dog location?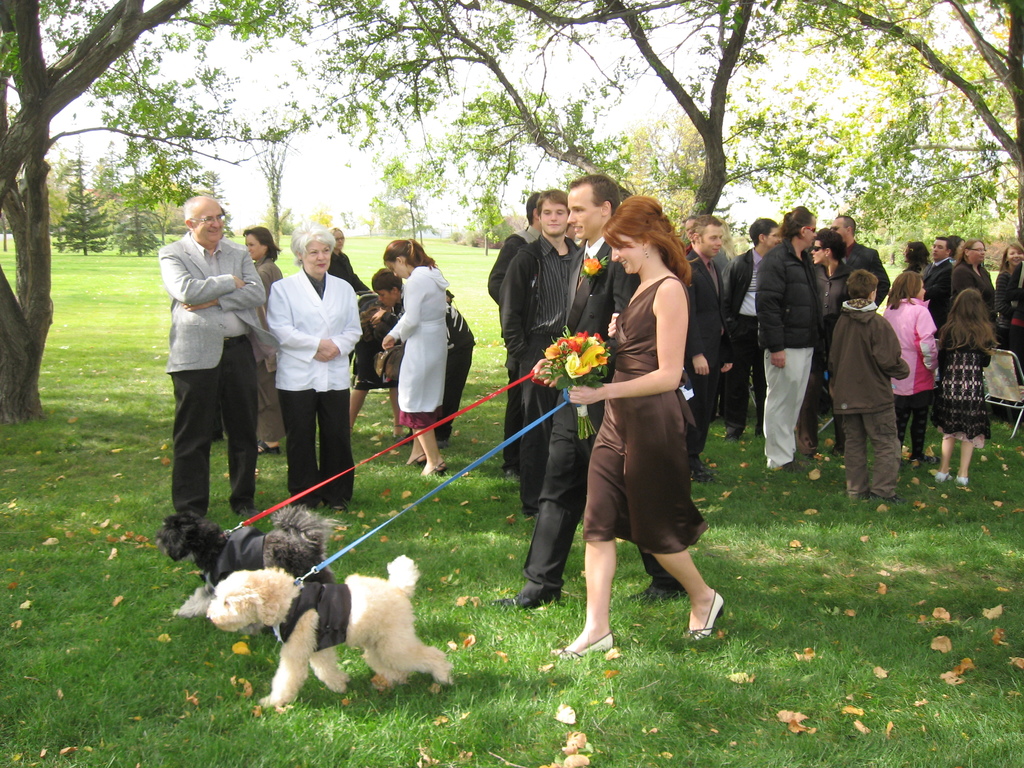
(207,553,451,705)
